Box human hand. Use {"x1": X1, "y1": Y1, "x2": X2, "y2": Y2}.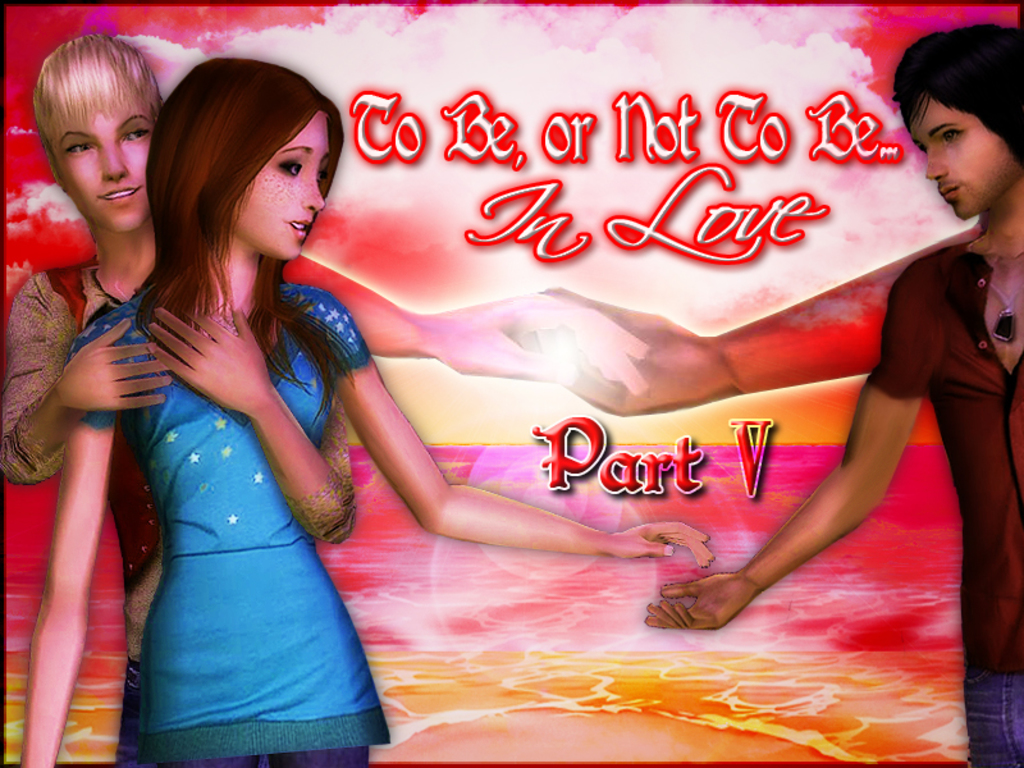
{"x1": 435, "y1": 291, "x2": 654, "y2": 401}.
